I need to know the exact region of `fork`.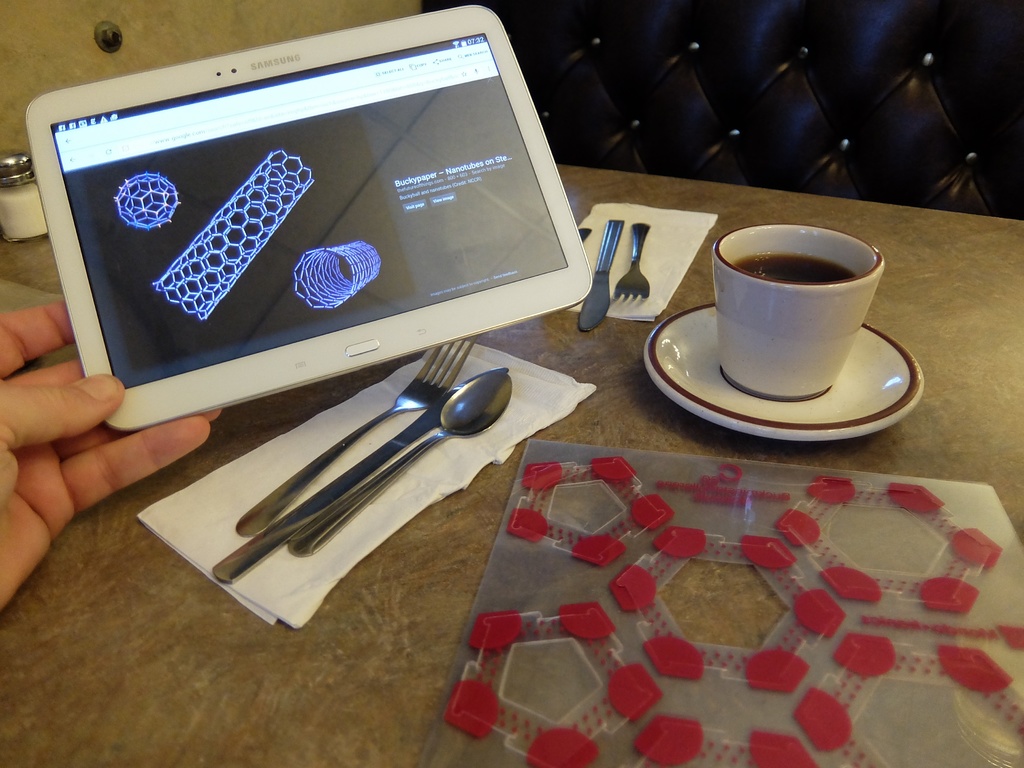
Region: 240,335,479,538.
